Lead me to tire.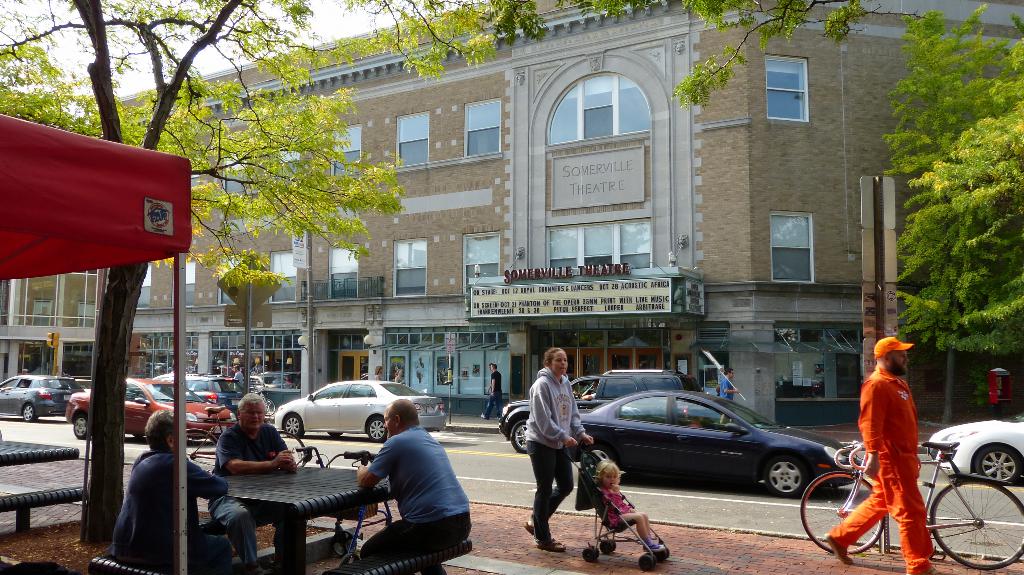
Lead to (73,414,86,439).
